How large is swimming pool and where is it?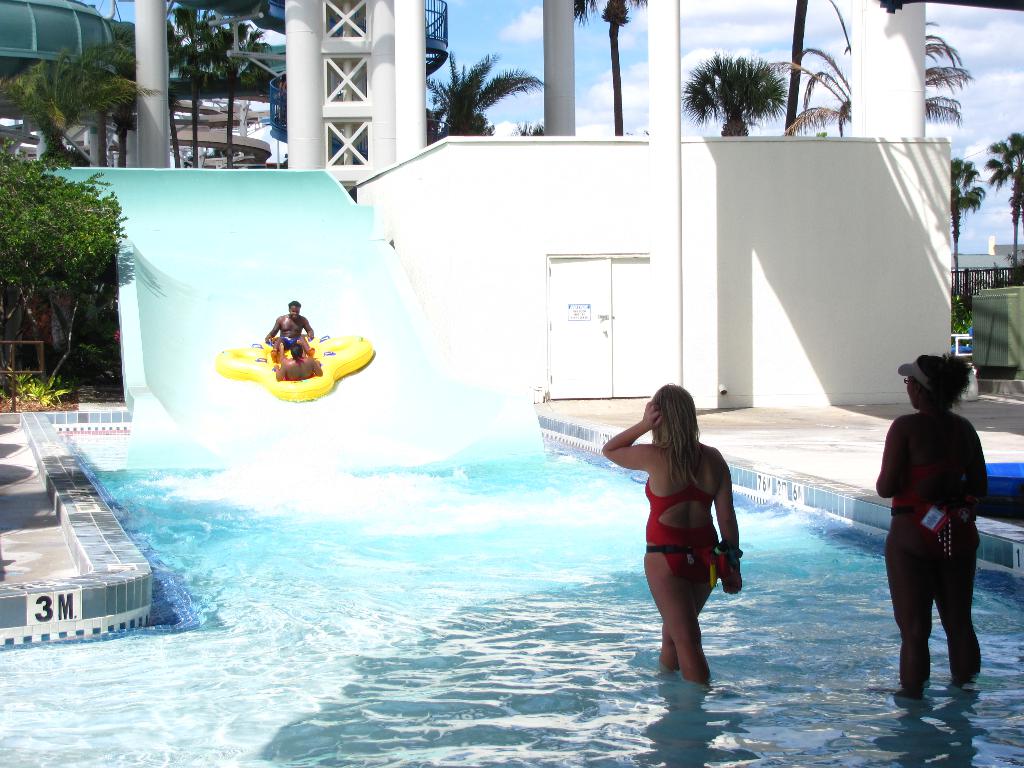
Bounding box: Rect(0, 434, 1023, 767).
